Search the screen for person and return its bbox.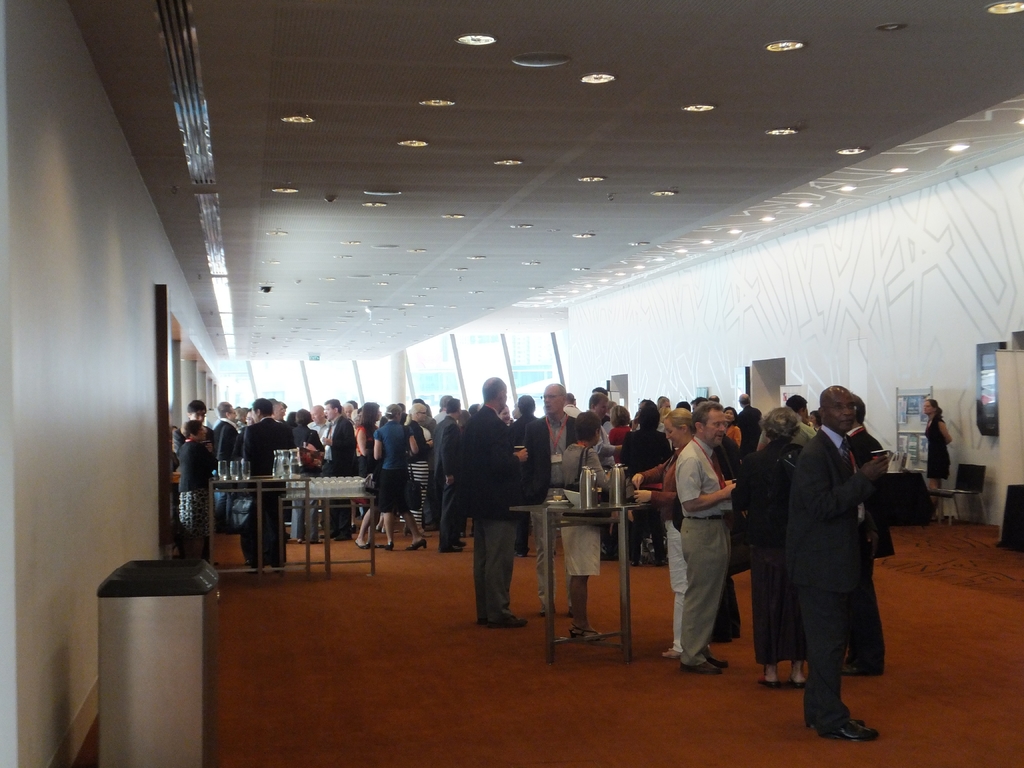
Found: (283, 399, 324, 538).
